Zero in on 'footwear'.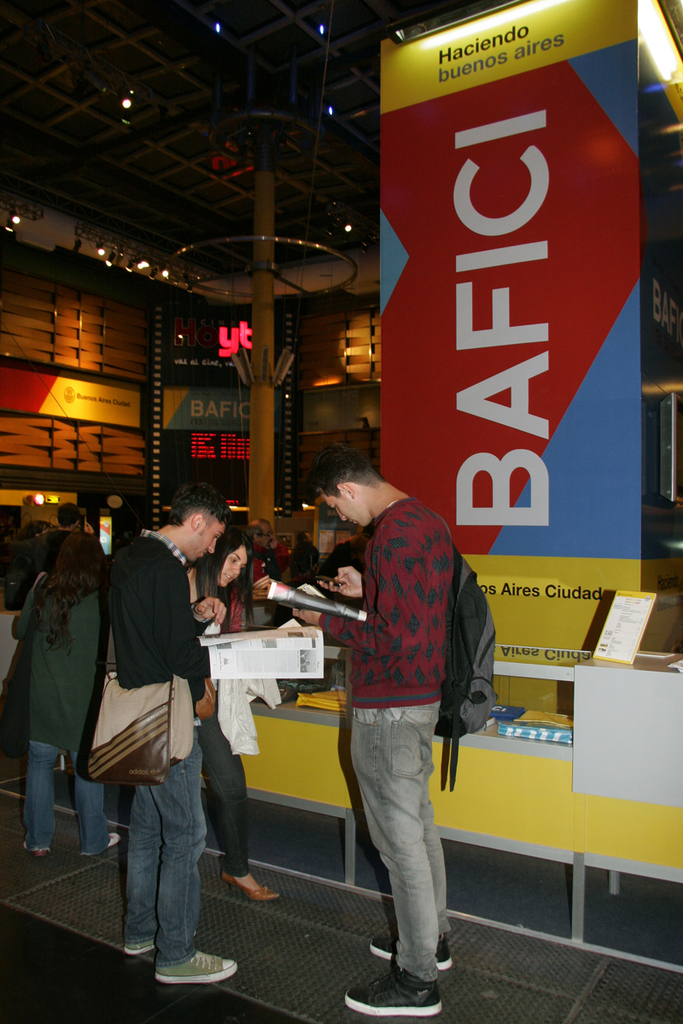
Zeroed in: (219, 868, 280, 902).
